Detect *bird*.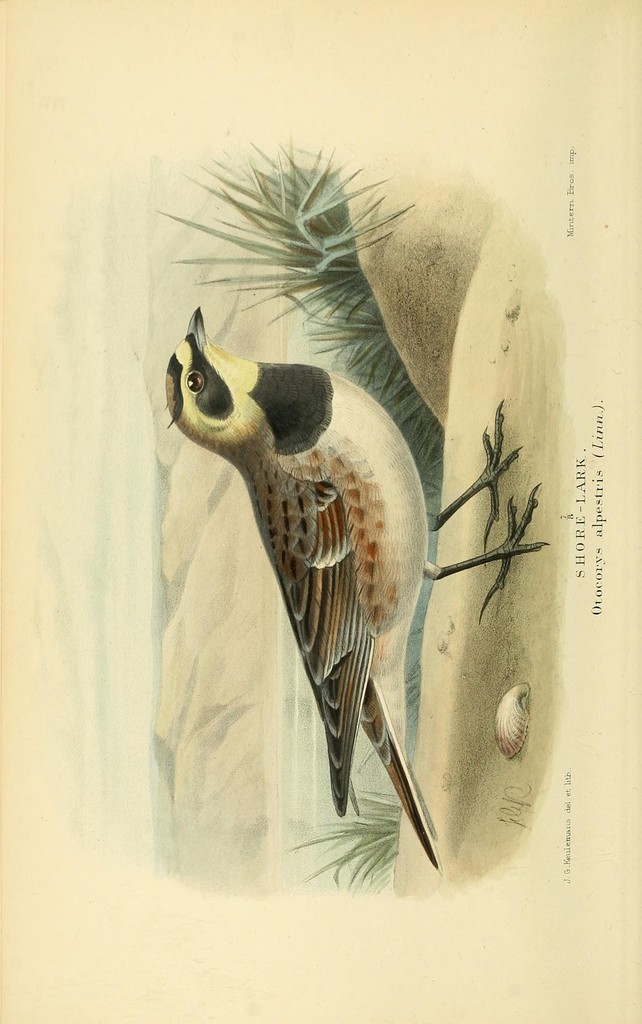
Detected at bbox(167, 346, 554, 874).
